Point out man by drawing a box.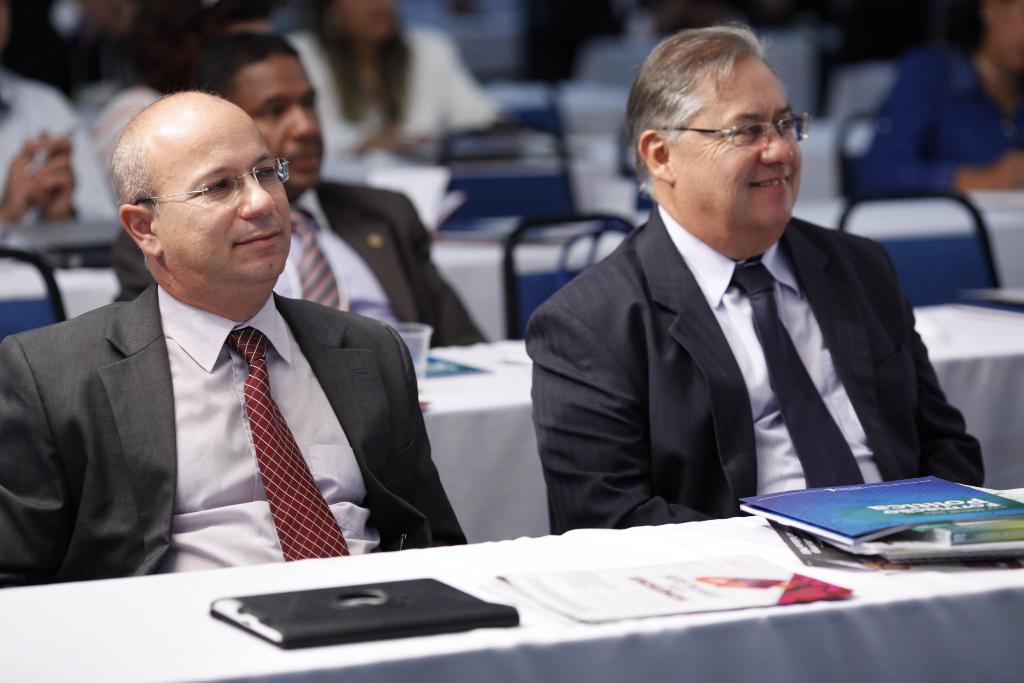
pyautogui.locateOnScreen(523, 28, 991, 536).
